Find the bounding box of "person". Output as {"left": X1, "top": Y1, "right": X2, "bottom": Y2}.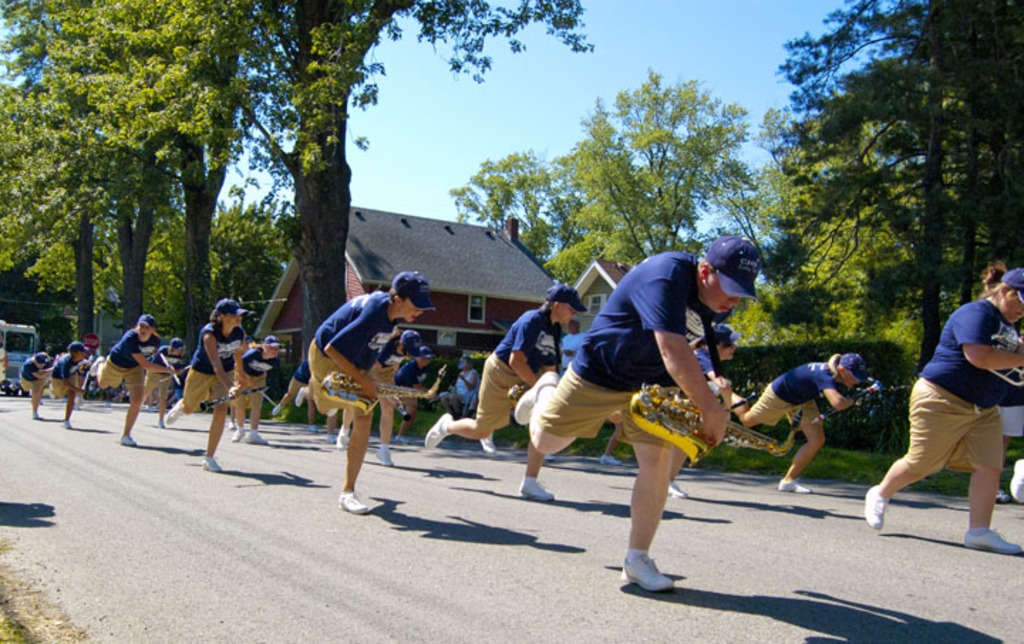
{"left": 87, "top": 314, "right": 174, "bottom": 445}.
